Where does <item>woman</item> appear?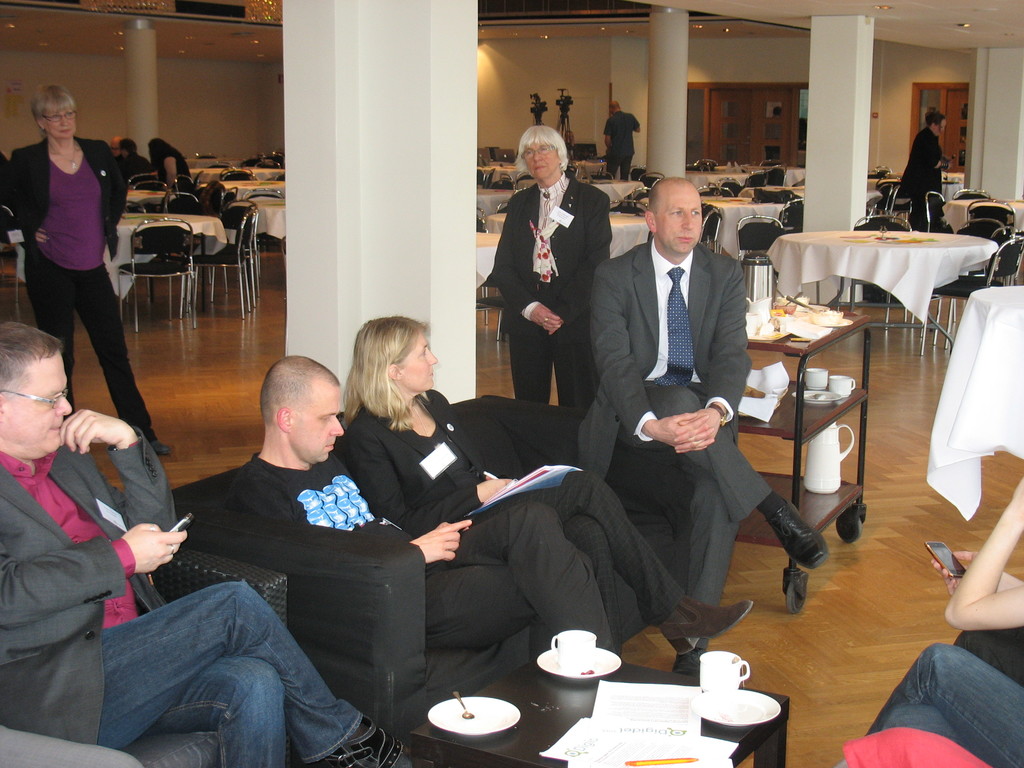
Appears at (x1=330, y1=311, x2=754, y2=660).
